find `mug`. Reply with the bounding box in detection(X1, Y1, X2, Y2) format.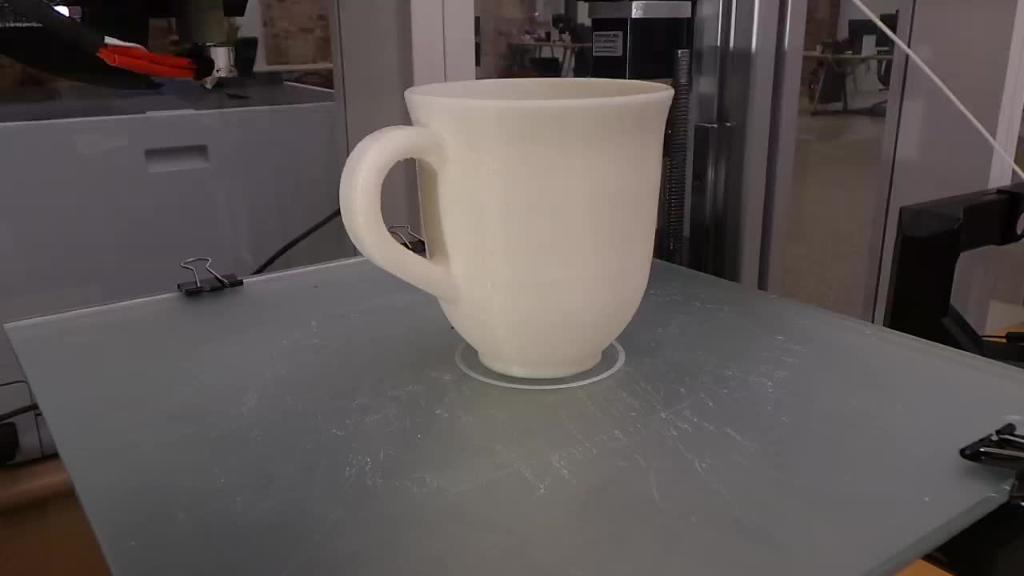
detection(338, 76, 677, 378).
